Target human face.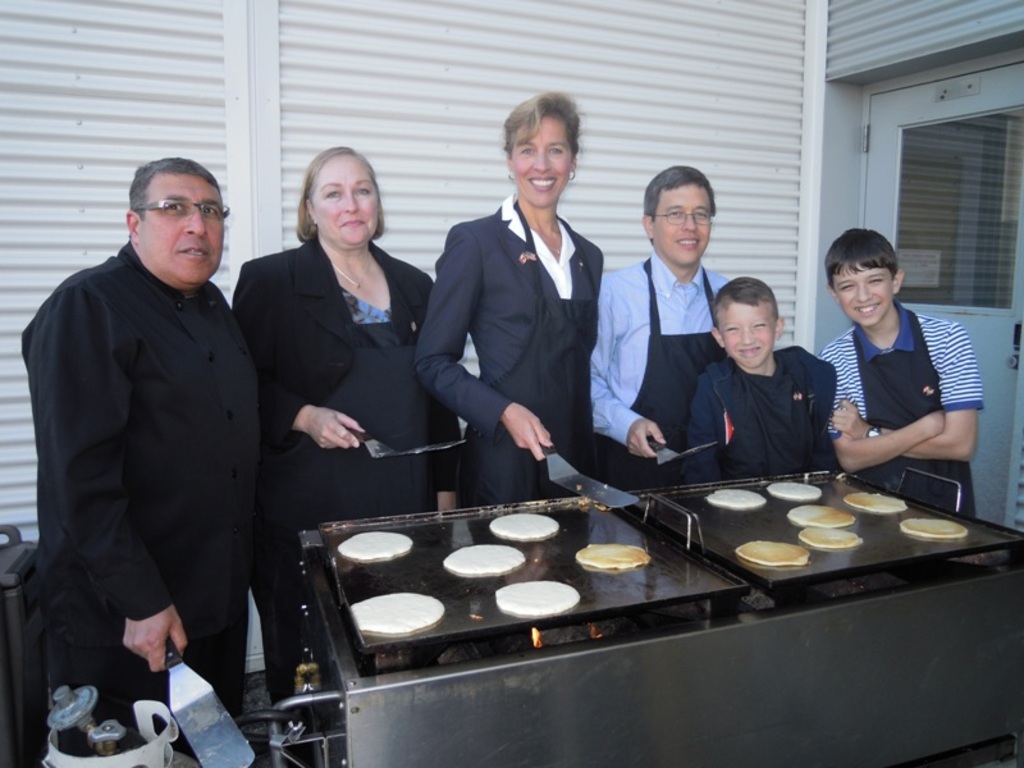
Target region: (left=835, top=260, right=899, bottom=320).
